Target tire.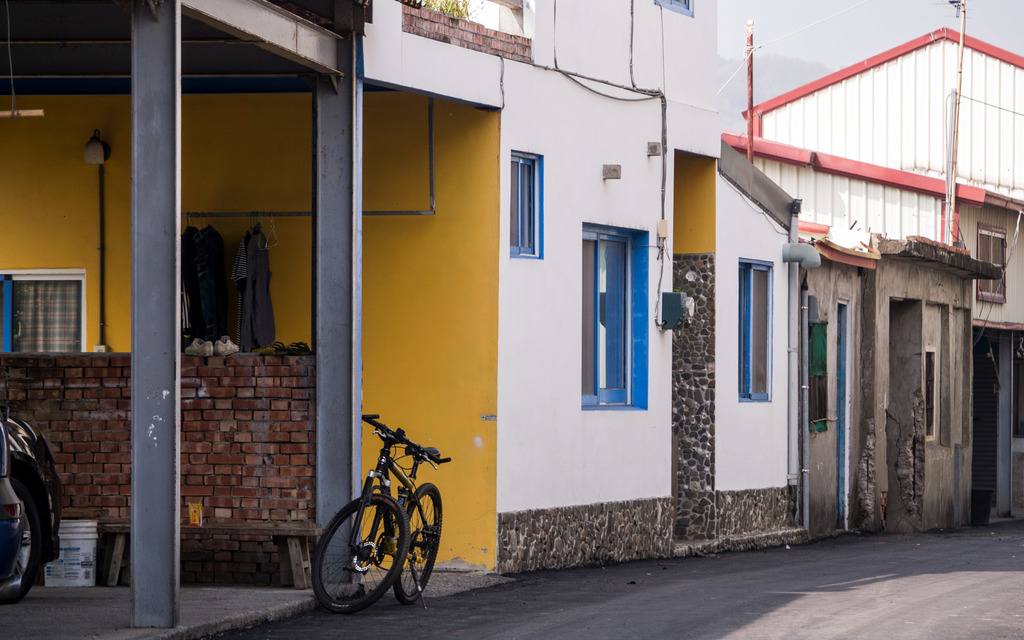
Target region: [x1=393, y1=480, x2=442, y2=604].
